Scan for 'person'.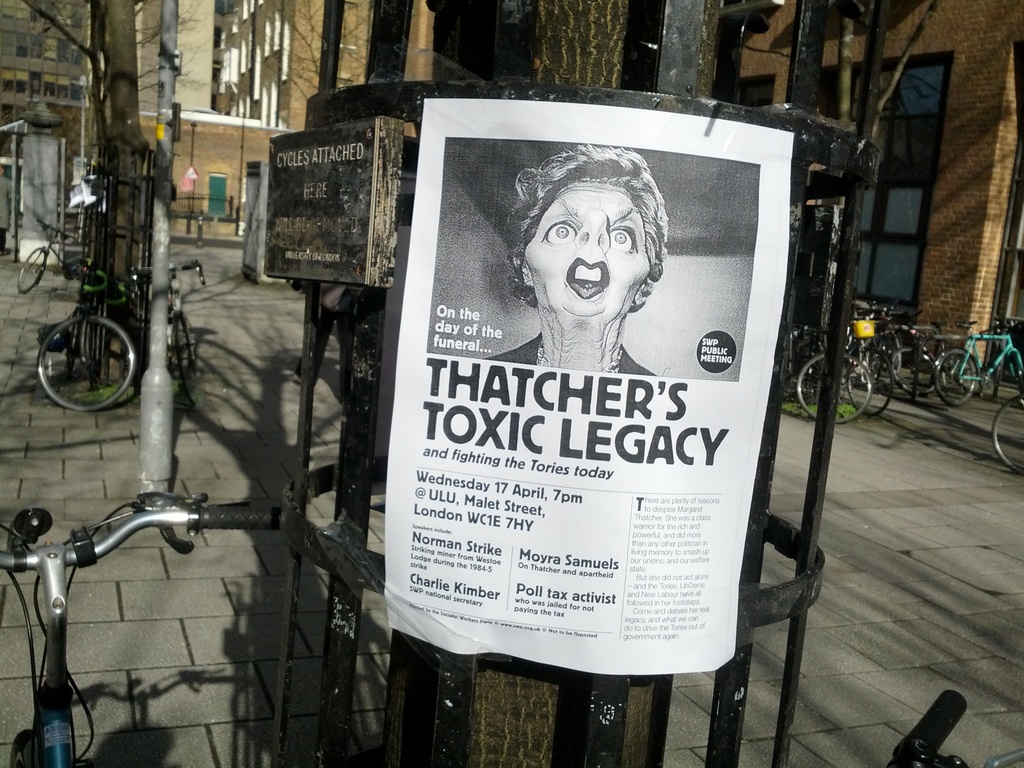
Scan result: 483:135:675:380.
